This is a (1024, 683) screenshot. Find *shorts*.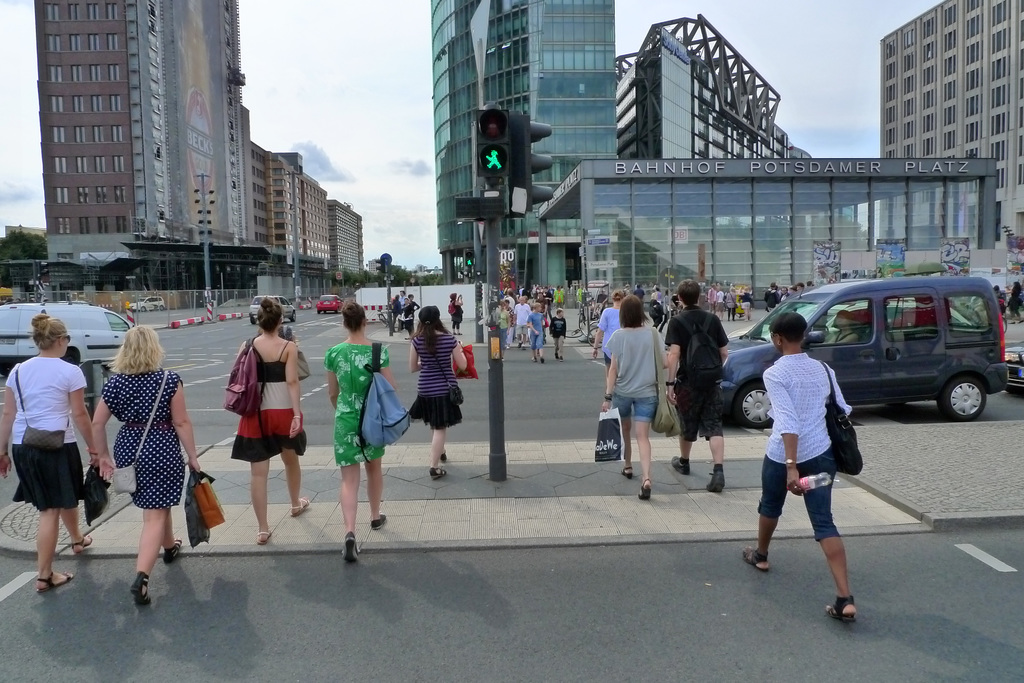
Bounding box: box=[513, 324, 529, 334].
